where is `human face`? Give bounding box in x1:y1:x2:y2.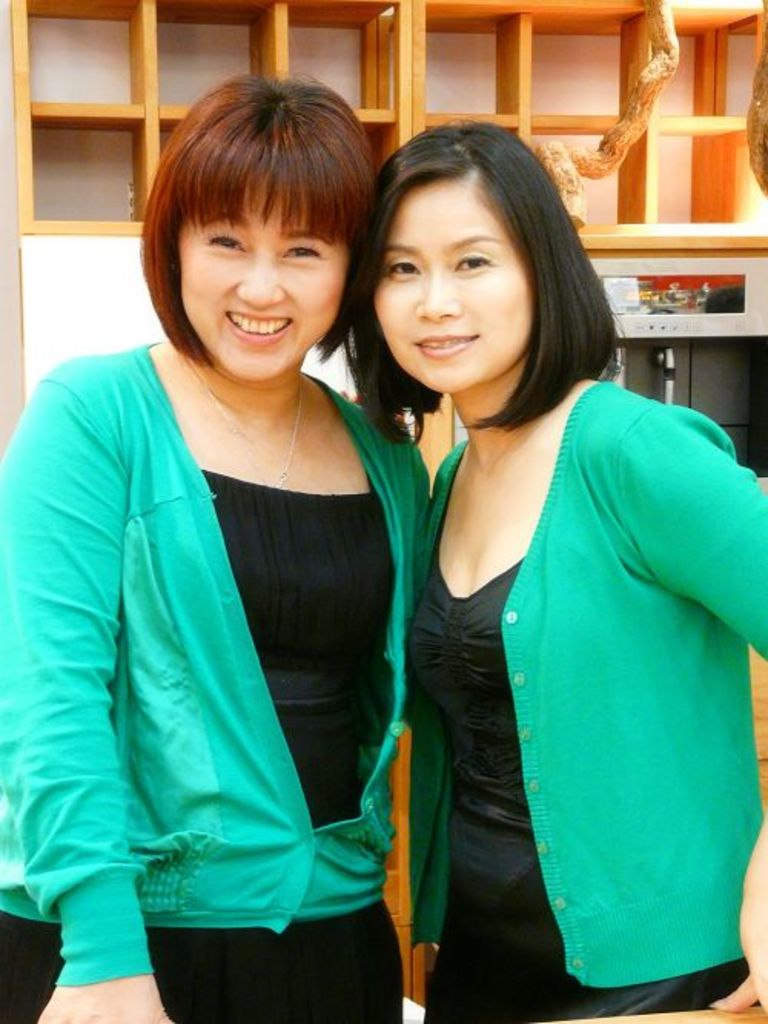
359:170:542:395.
